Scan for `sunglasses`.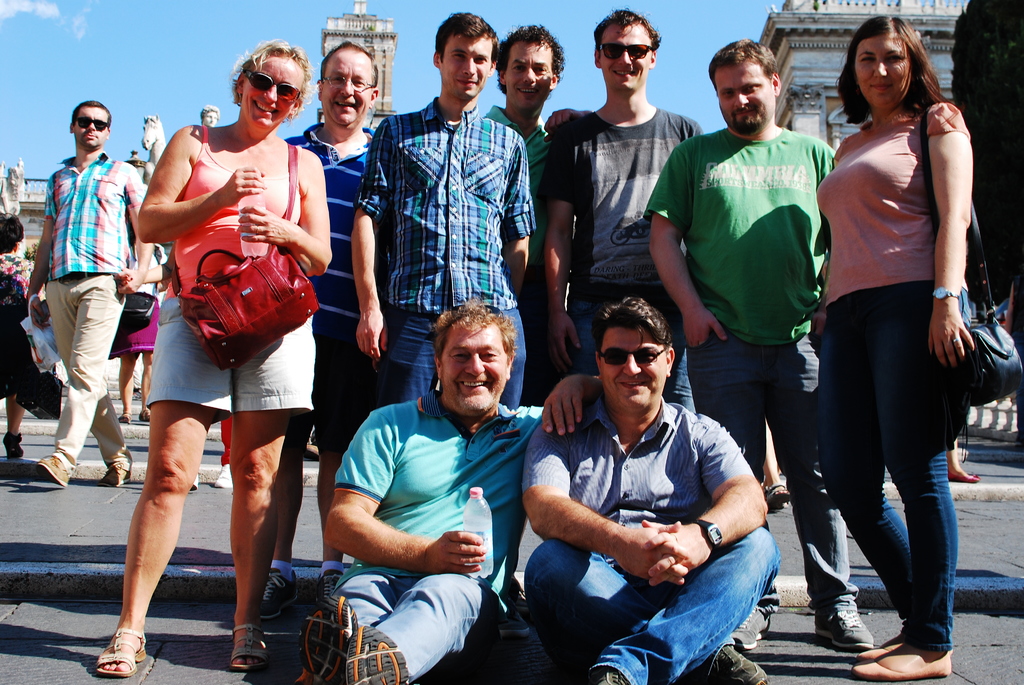
Scan result: [left=77, top=118, right=110, bottom=130].
